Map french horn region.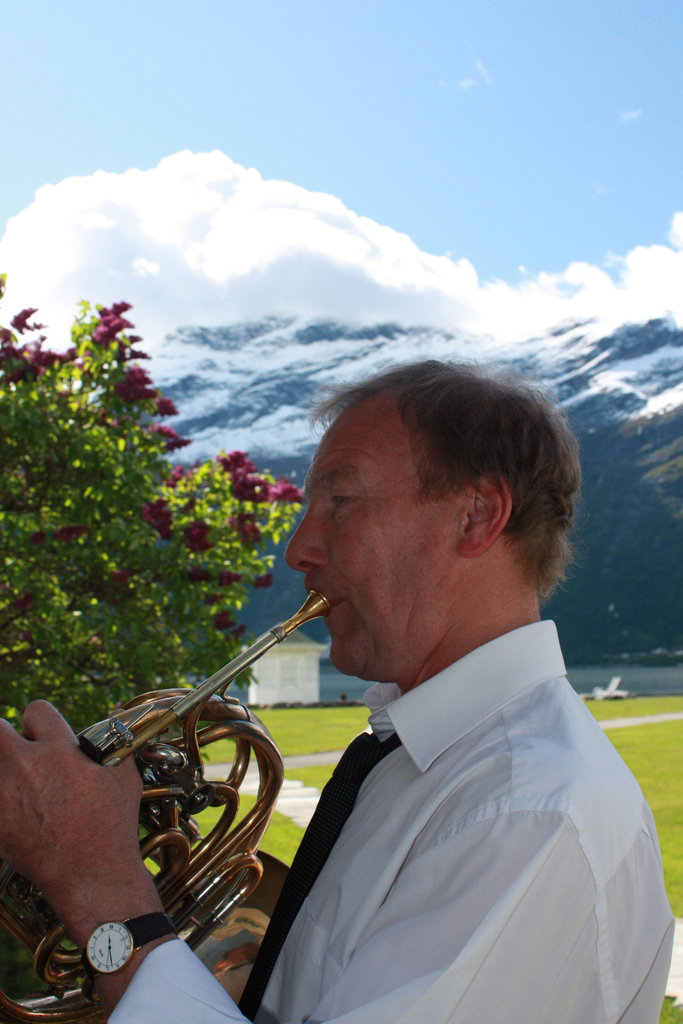
Mapped to 21,601,303,966.
